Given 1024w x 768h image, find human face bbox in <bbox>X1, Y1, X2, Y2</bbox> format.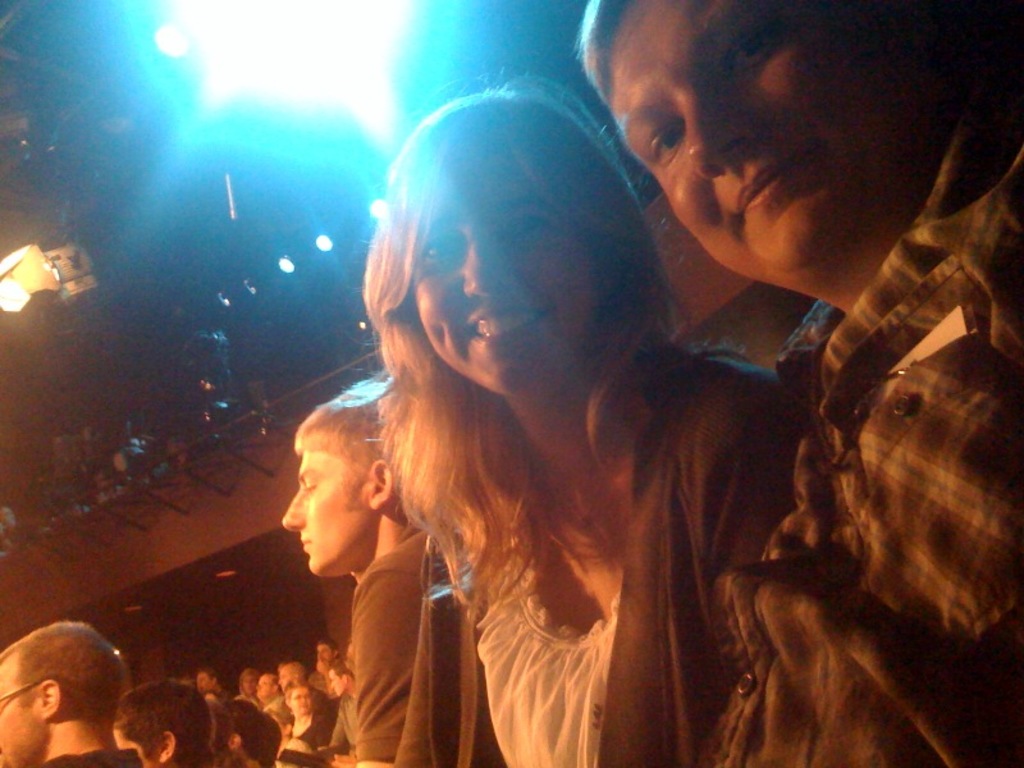
<bbox>317, 643, 329, 662</bbox>.
